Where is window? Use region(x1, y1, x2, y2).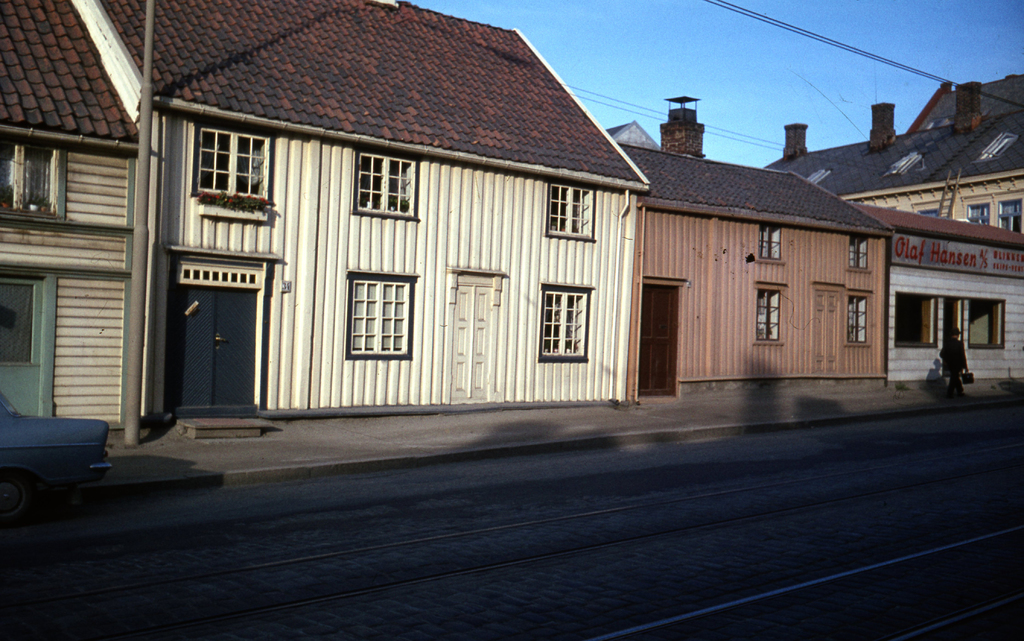
region(543, 179, 593, 238).
